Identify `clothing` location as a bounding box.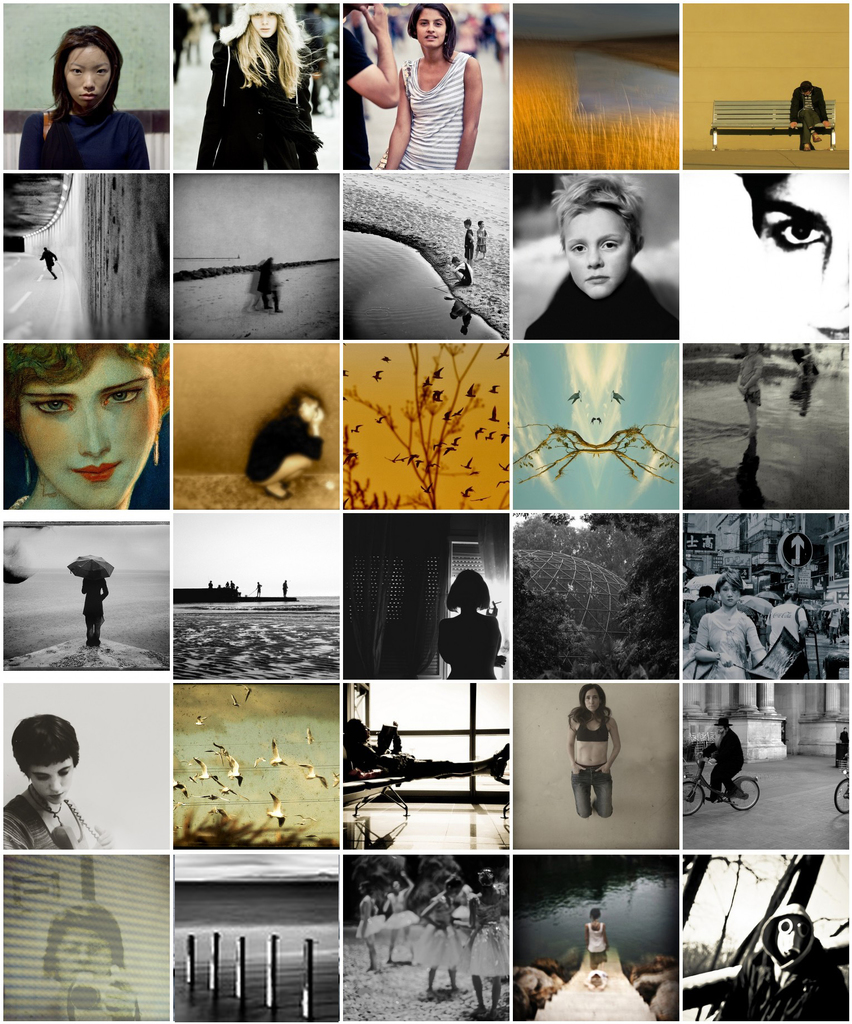
detection(583, 920, 609, 958).
